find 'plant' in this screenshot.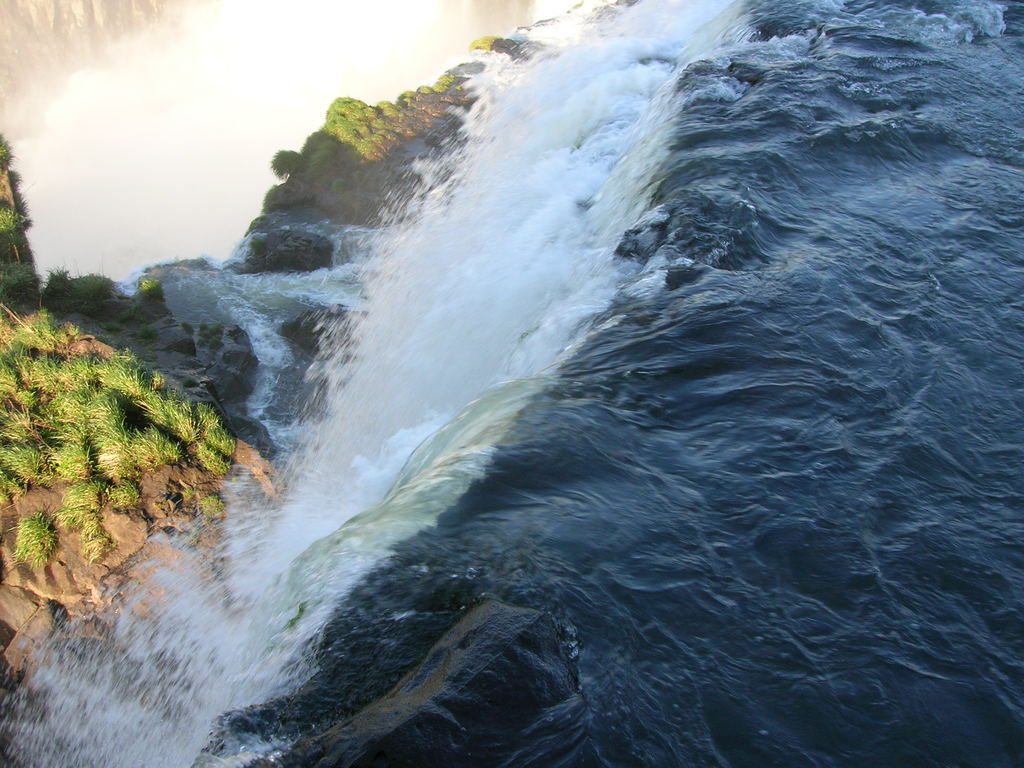
The bounding box for 'plant' is Rect(123, 269, 166, 307).
